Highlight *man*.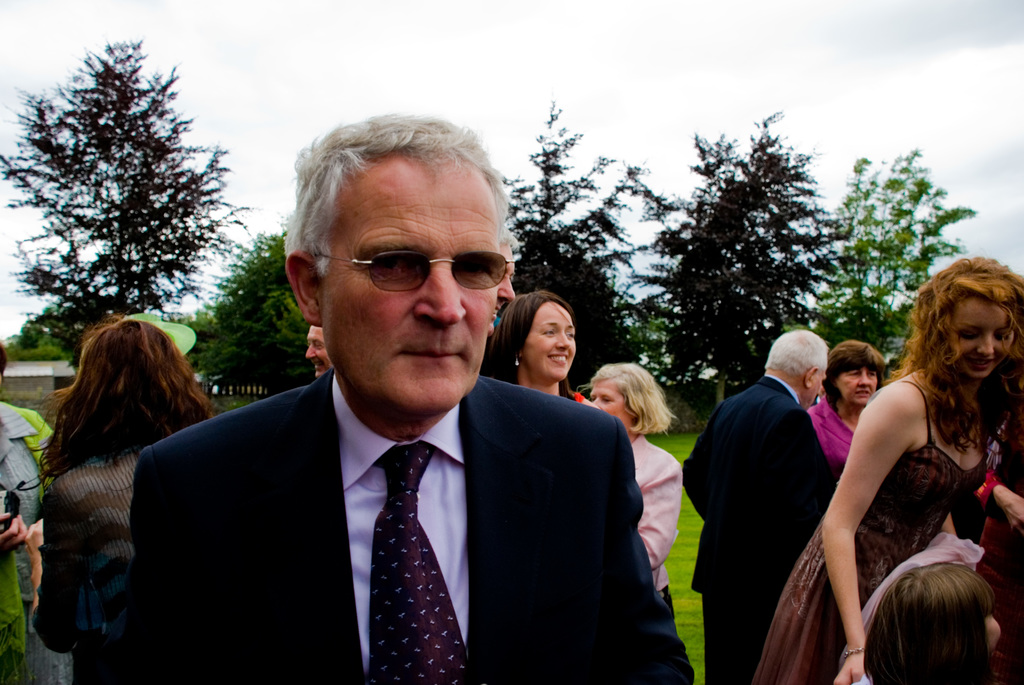
Highlighted region: locate(681, 326, 834, 684).
